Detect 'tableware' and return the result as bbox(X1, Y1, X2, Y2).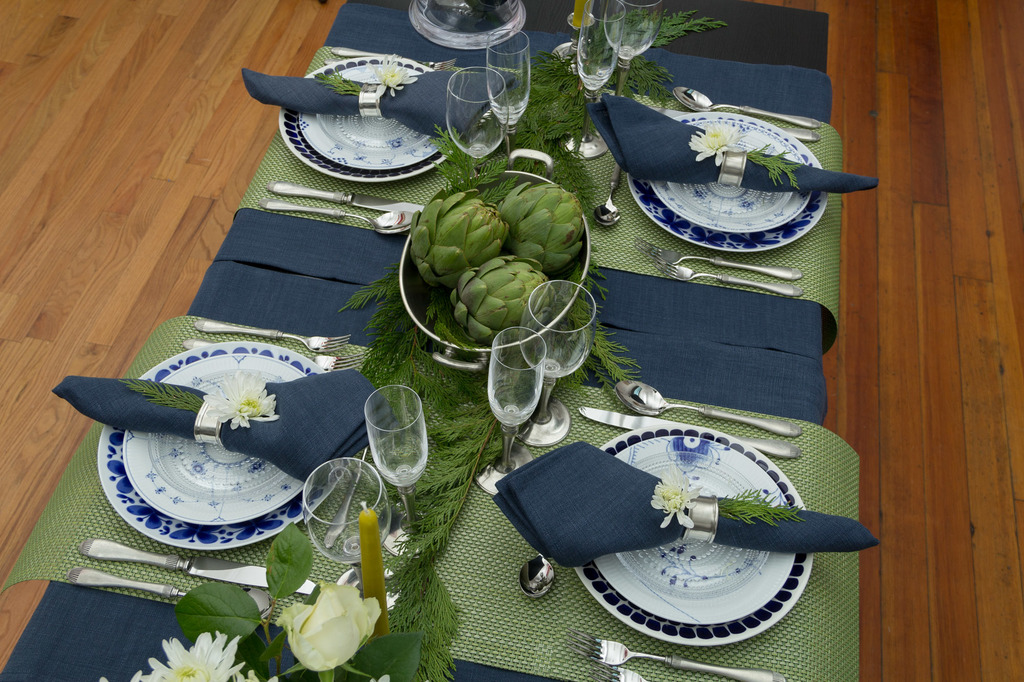
bbox(362, 382, 429, 560).
